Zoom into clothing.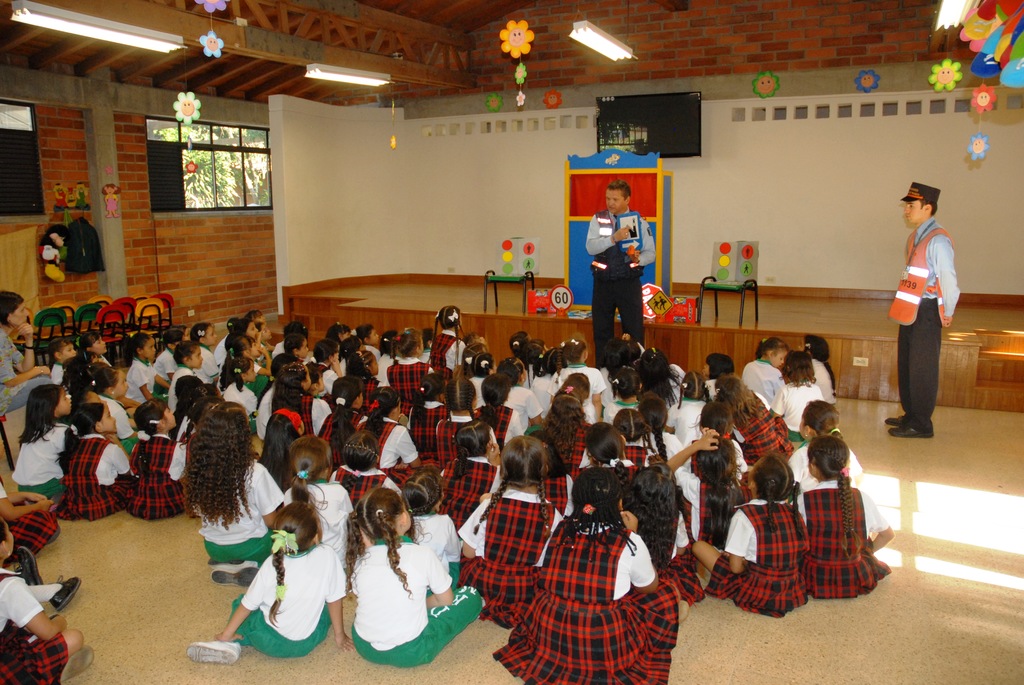
Zoom target: l=377, t=355, r=396, b=382.
